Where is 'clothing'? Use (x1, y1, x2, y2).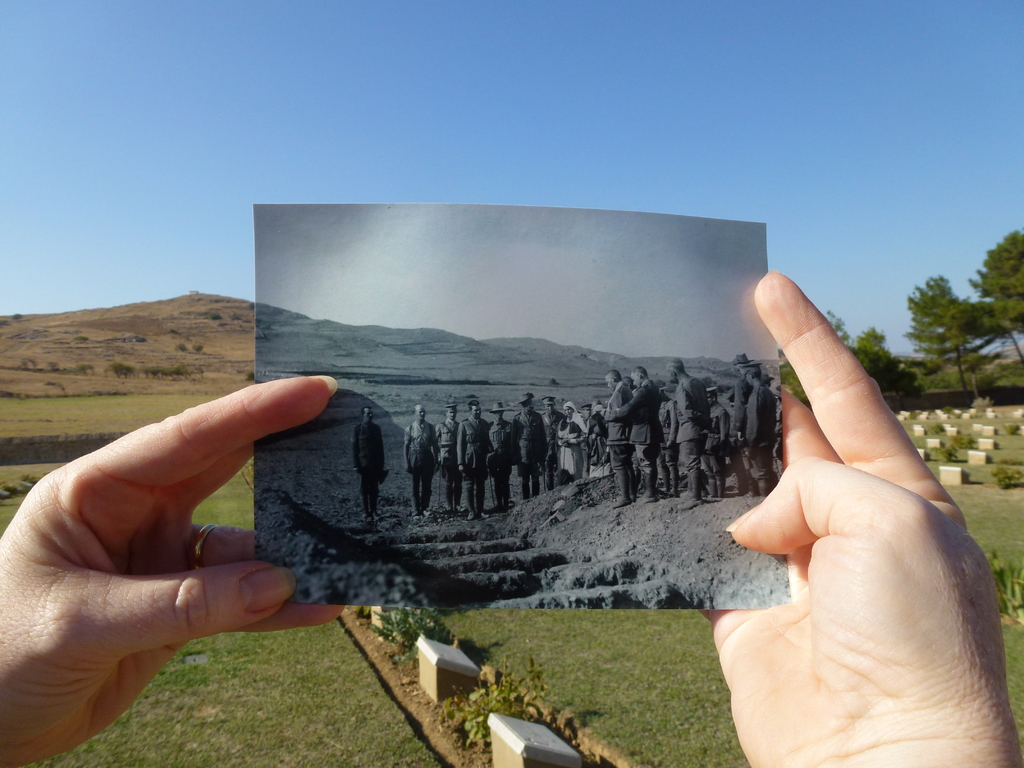
(438, 466, 454, 506).
